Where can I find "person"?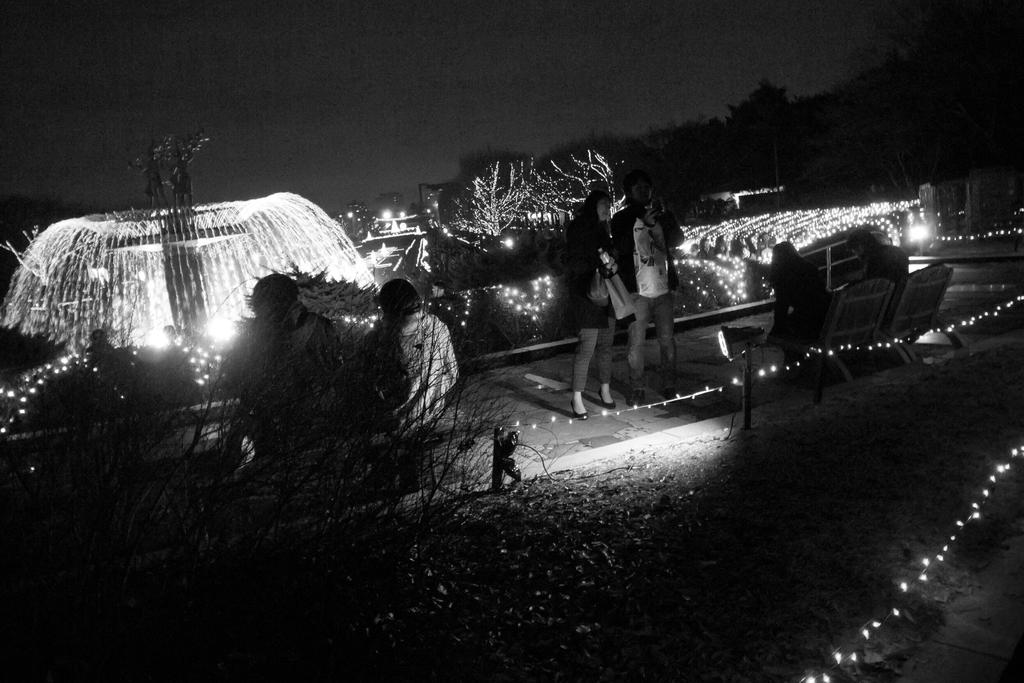
You can find it at 374:284:454:449.
